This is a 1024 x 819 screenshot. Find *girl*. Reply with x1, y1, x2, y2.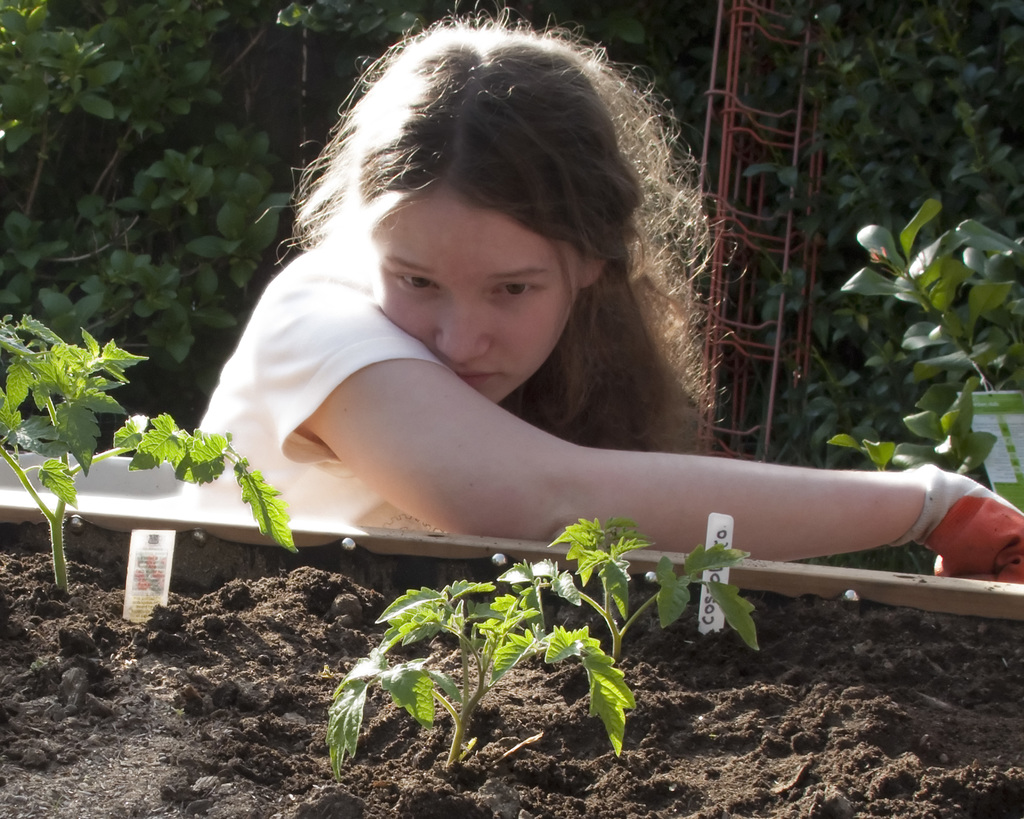
180, 0, 1023, 584.
